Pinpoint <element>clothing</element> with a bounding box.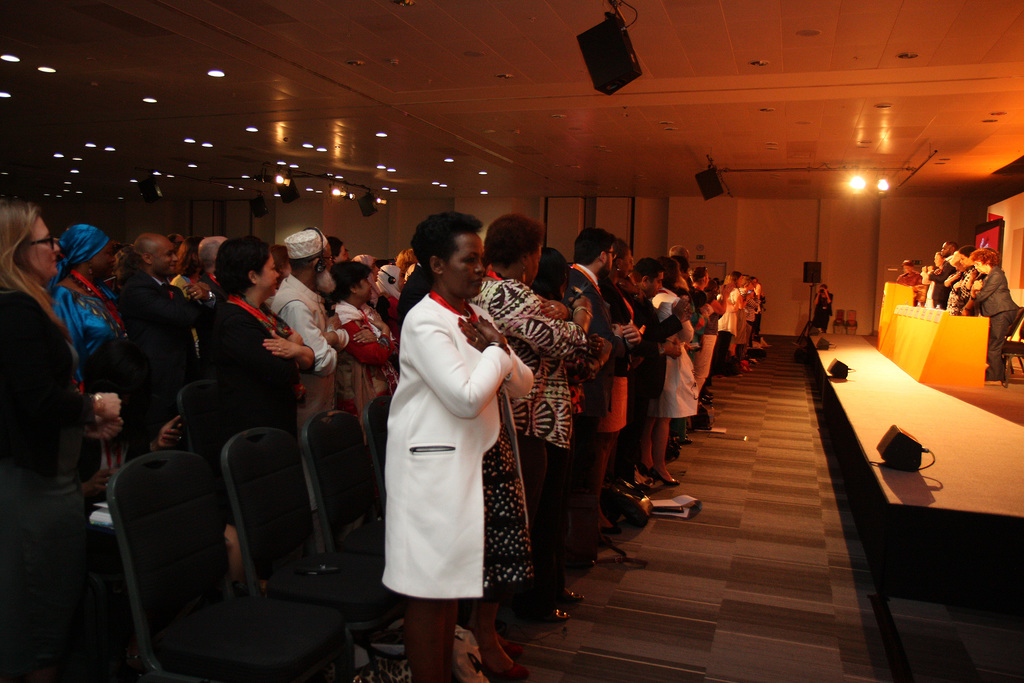
x1=604 y1=298 x2=632 y2=444.
